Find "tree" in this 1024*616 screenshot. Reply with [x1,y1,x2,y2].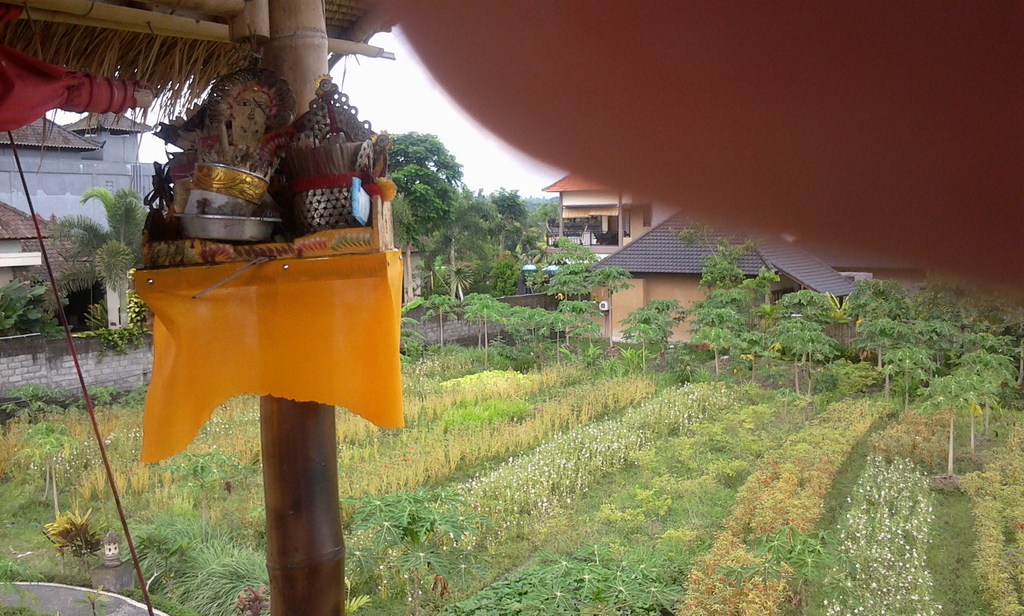
[662,224,758,294].
